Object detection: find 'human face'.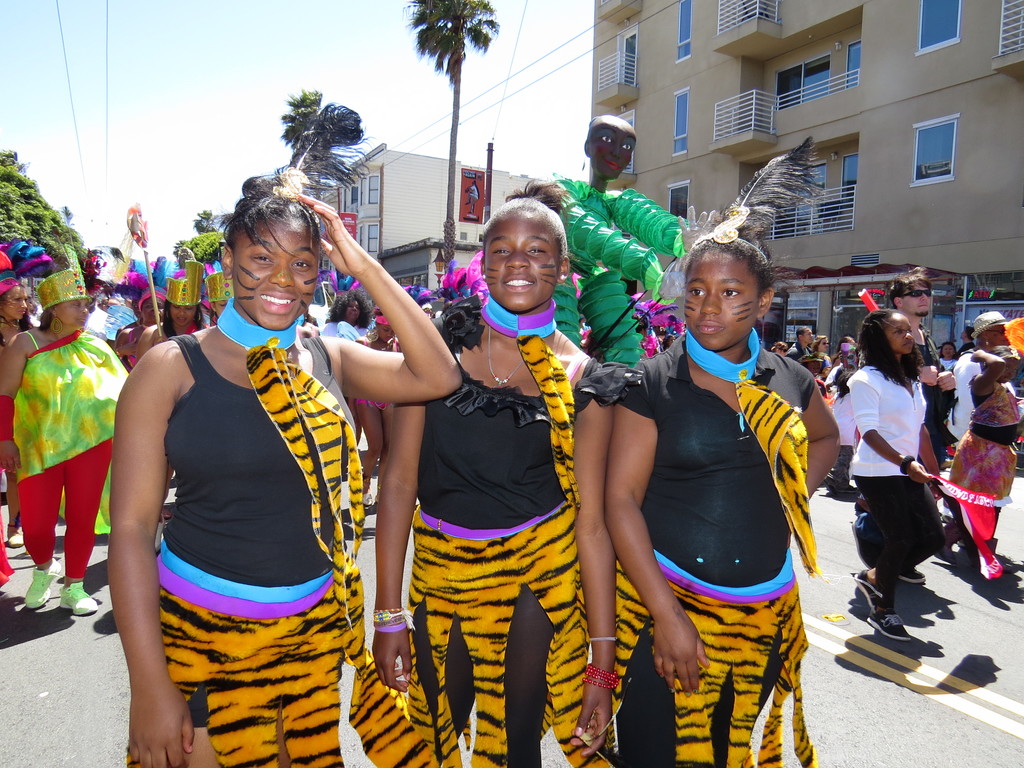
<region>943, 345, 954, 357</region>.
